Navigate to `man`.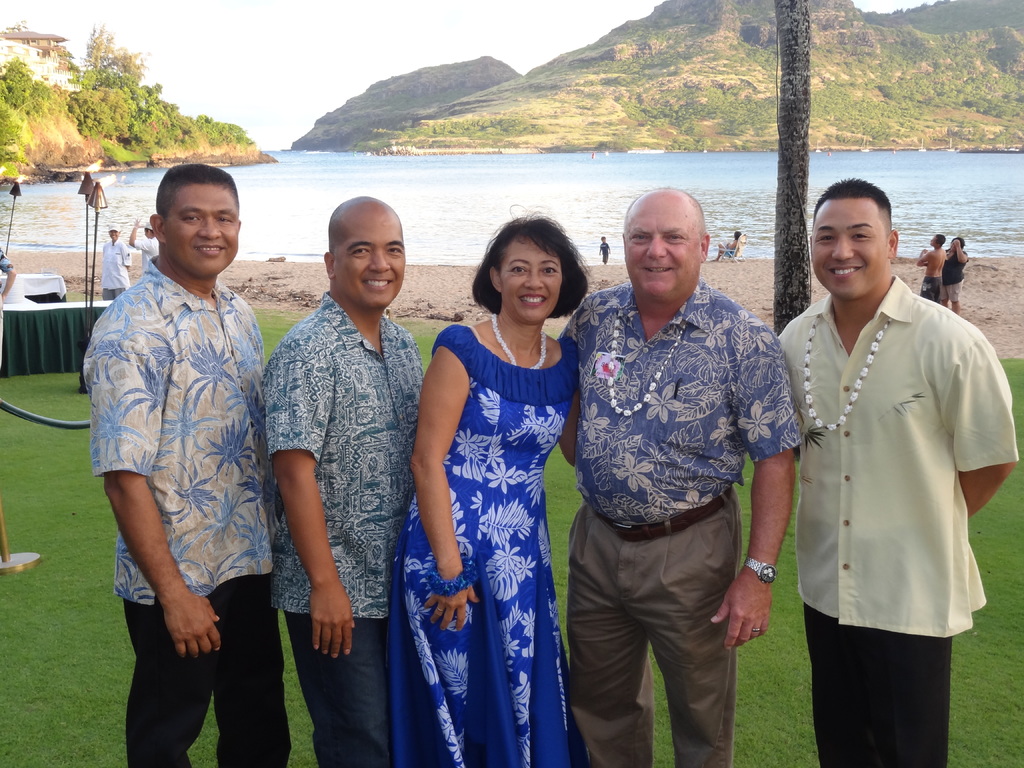
Navigation target: l=261, t=197, r=426, b=767.
